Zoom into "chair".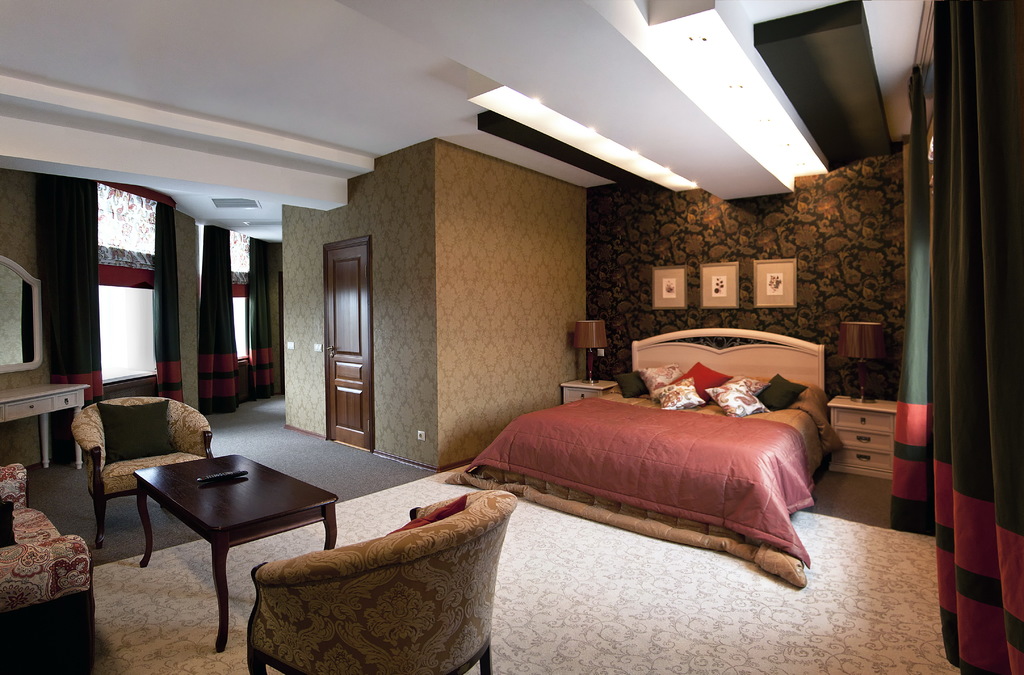
Zoom target: bbox(228, 484, 509, 674).
